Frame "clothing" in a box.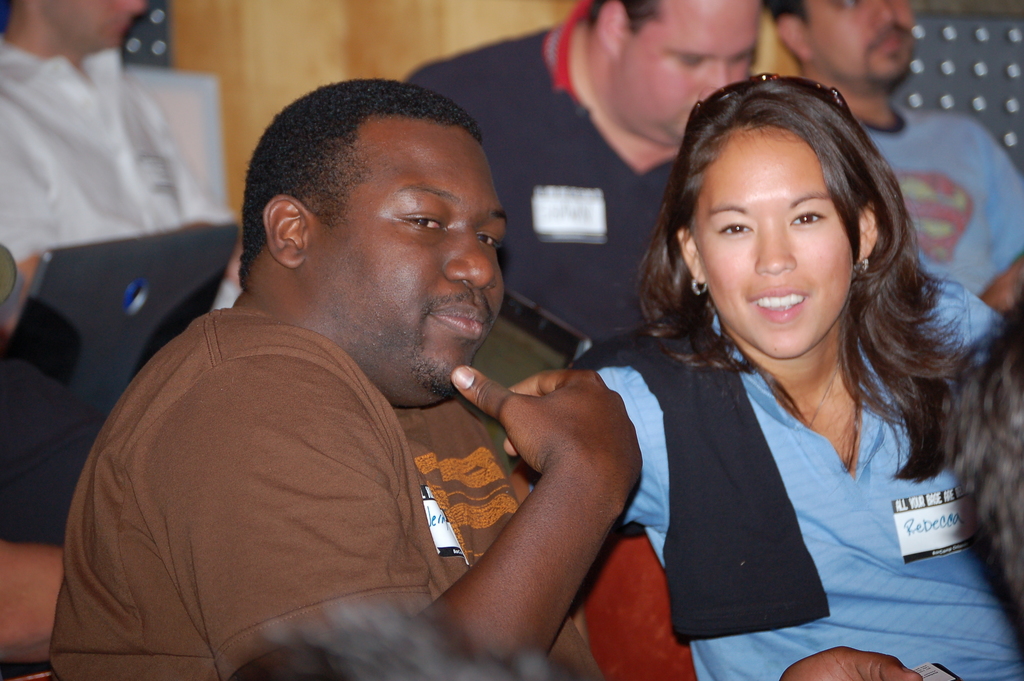
[x1=60, y1=255, x2=552, y2=670].
